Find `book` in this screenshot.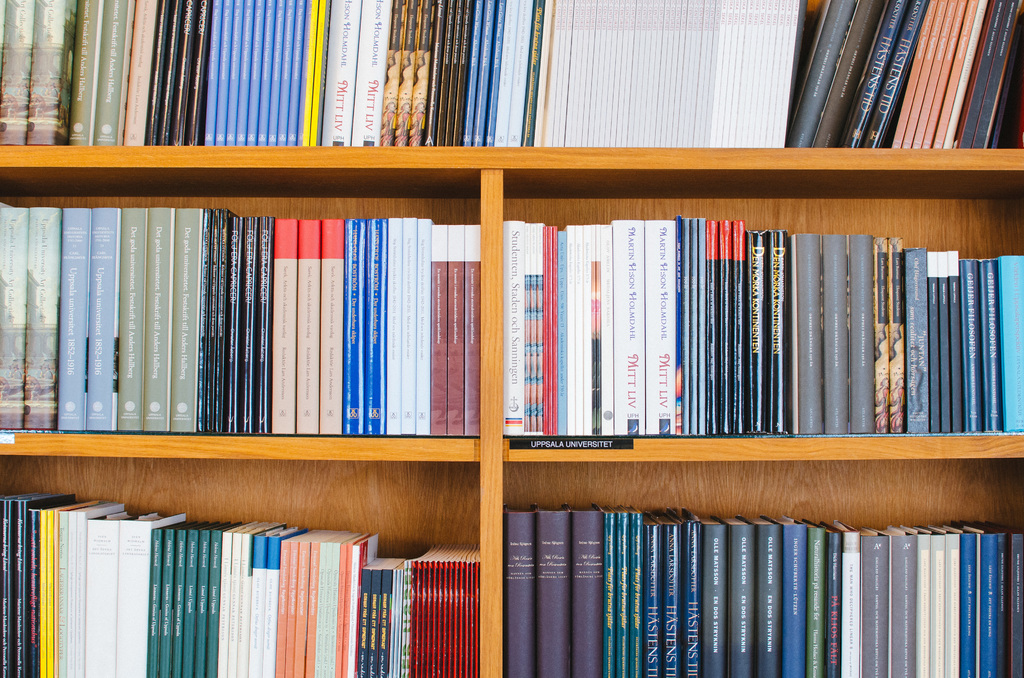
The bounding box for `book` is (left=122, top=508, right=160, bottom=676).
